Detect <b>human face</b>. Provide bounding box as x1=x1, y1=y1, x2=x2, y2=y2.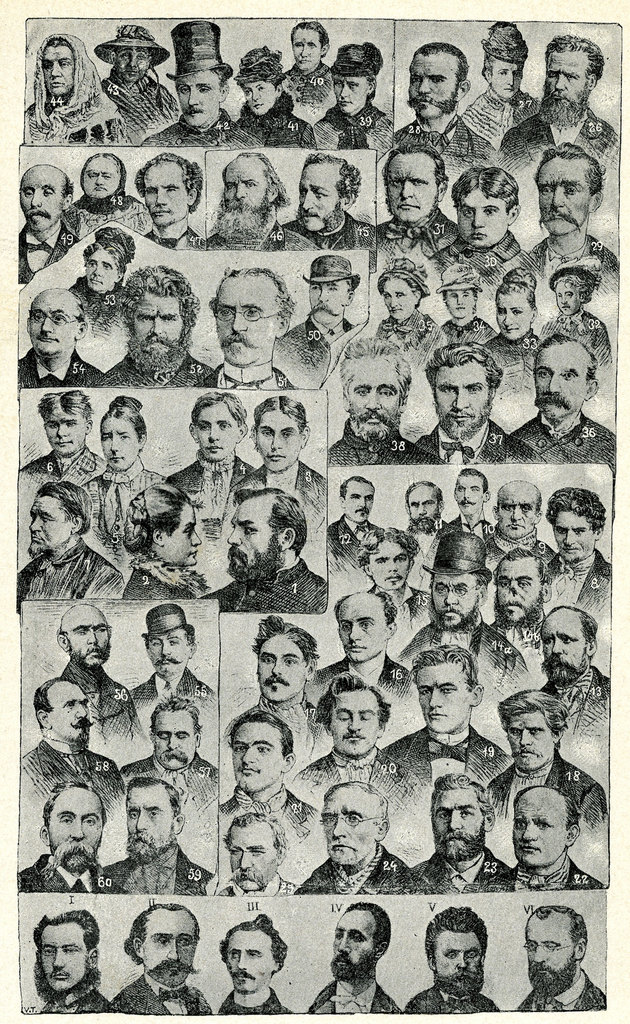
x1=539, y1=154, x2=599, y2=232.
